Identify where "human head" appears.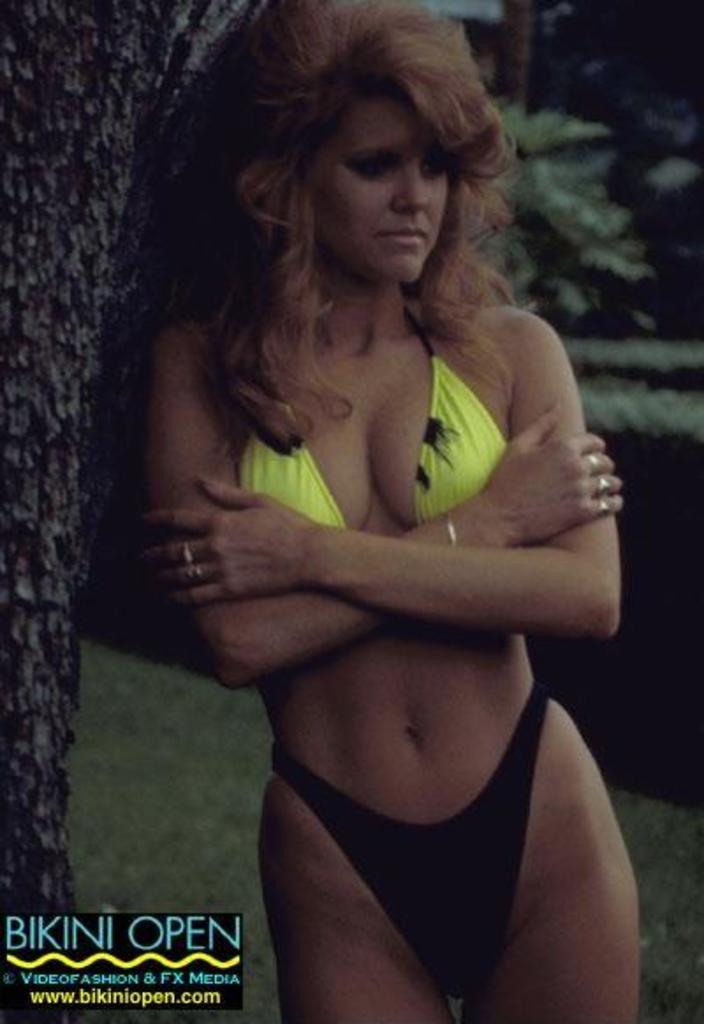
Appears at [253, 2, 470, 289].
